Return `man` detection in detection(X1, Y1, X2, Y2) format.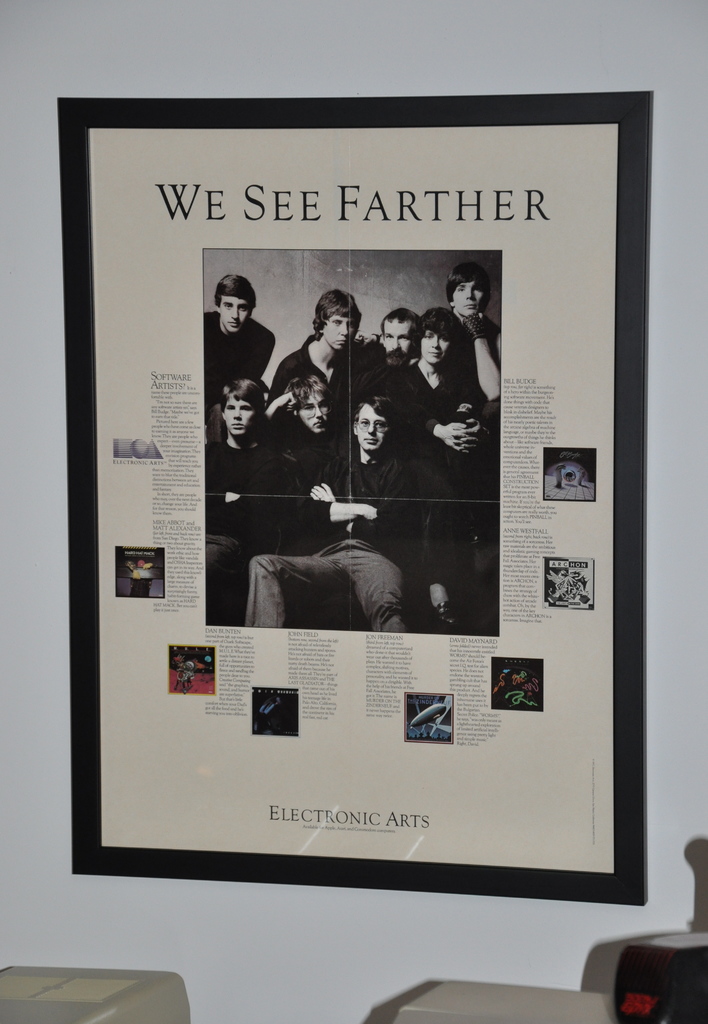
detection(193, 269, 273, 401).
